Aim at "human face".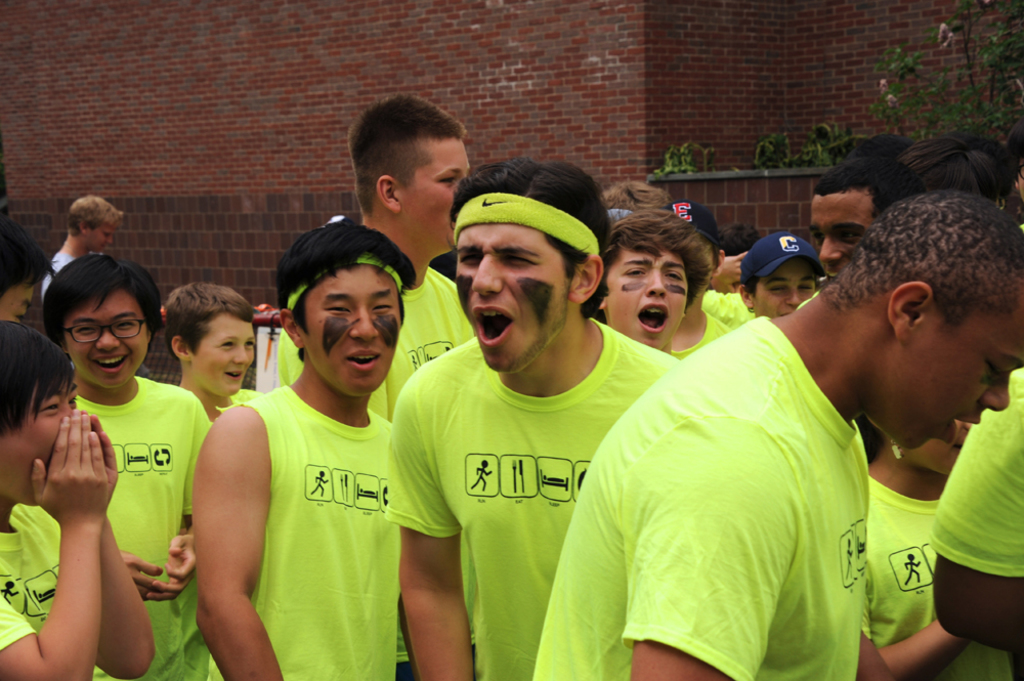
Aimed at Rect(880, 303, 1023, 450).
